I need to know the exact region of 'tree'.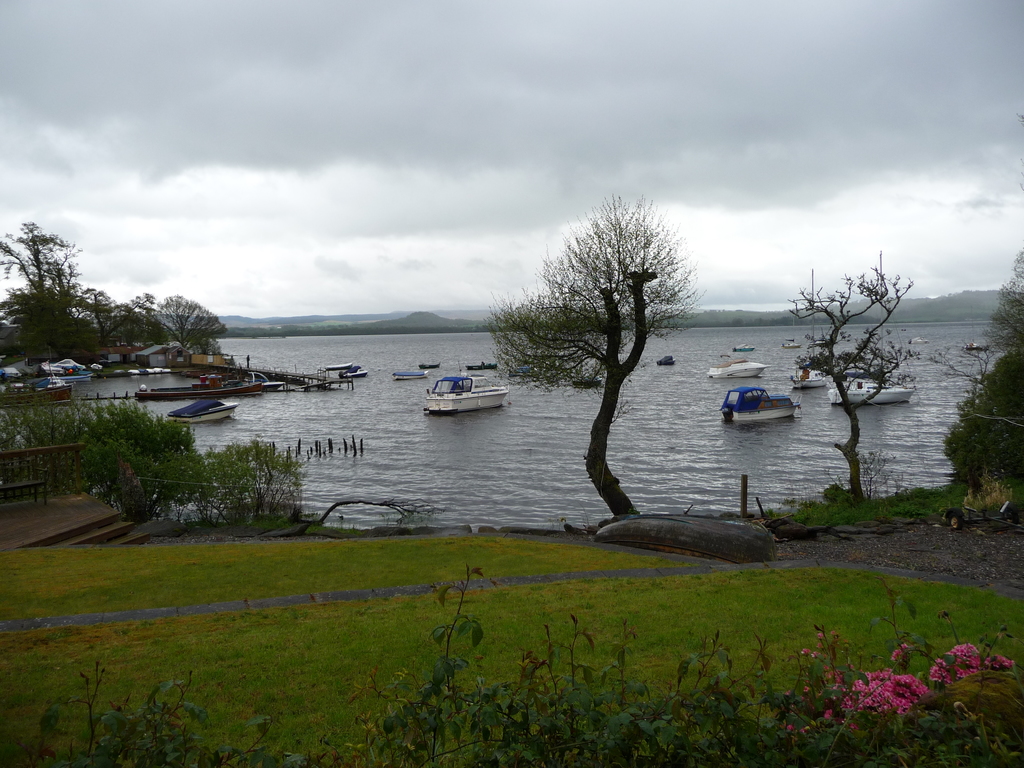
Region: locate(792, 245, 925, 504).
